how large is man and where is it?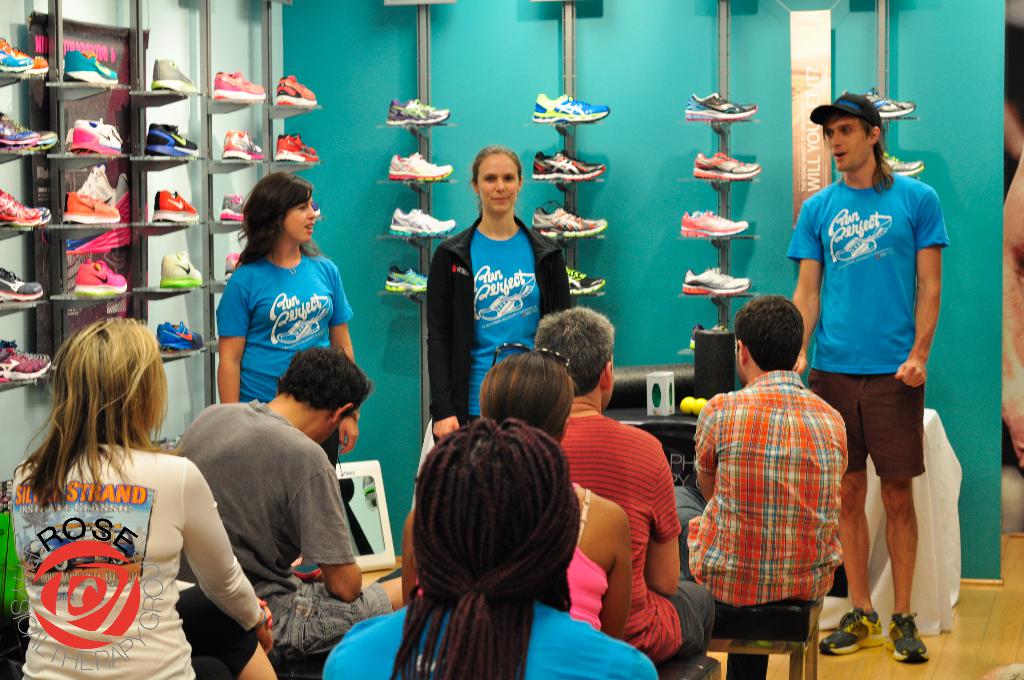
Bounding box: crop(685, 282, 870, 665).
